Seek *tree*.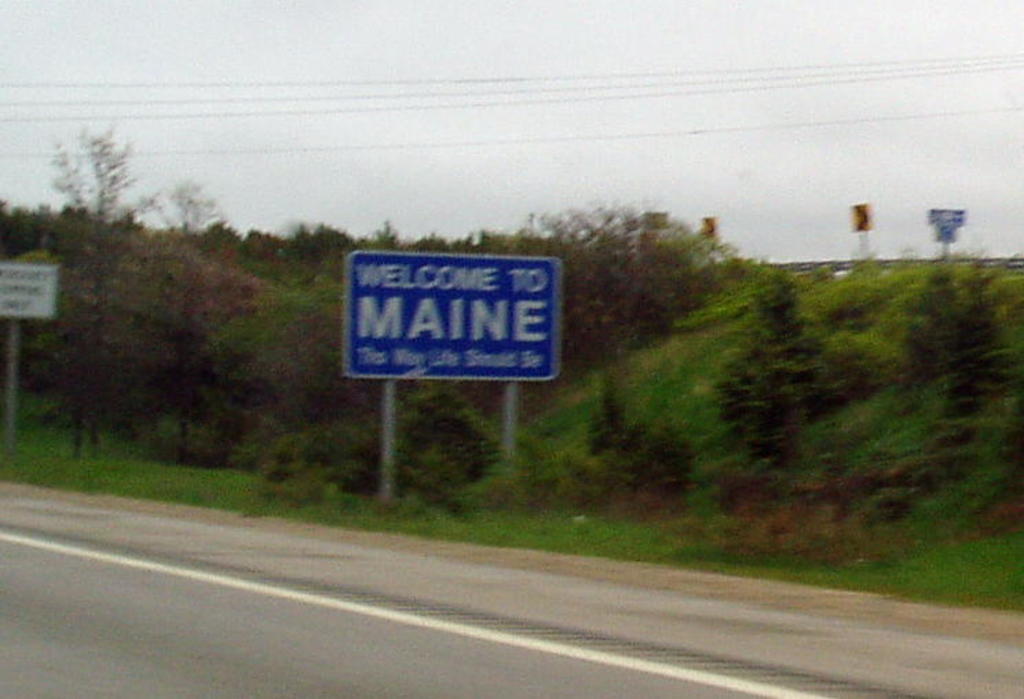
<bbox>476, 195, 740, 396</bbox>.
